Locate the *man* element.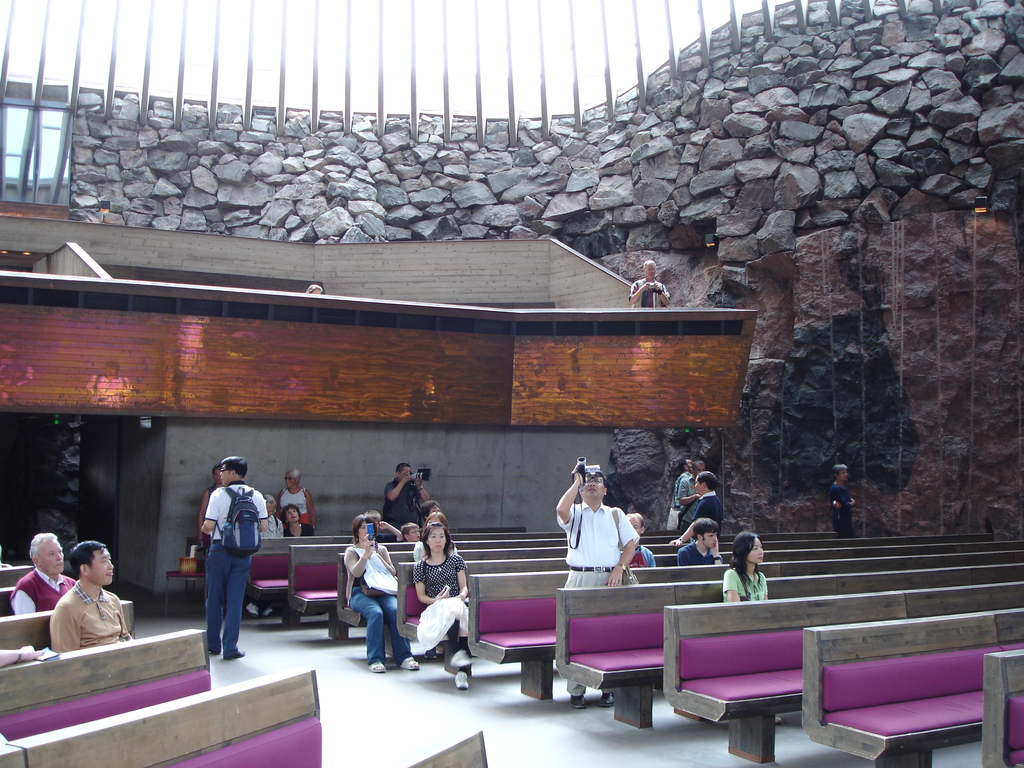
Element bbox: BBox(10, 531, 77, 616).
